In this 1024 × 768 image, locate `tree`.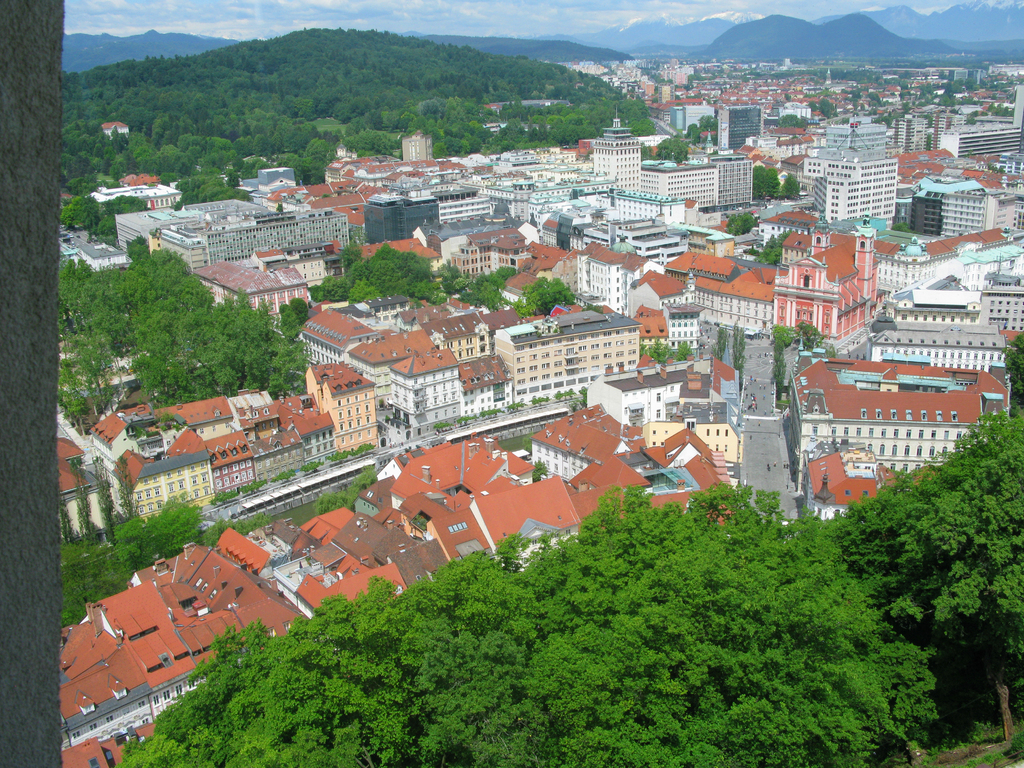
Bounding box: x1=718, y1=210, x2=759, y2=241.
